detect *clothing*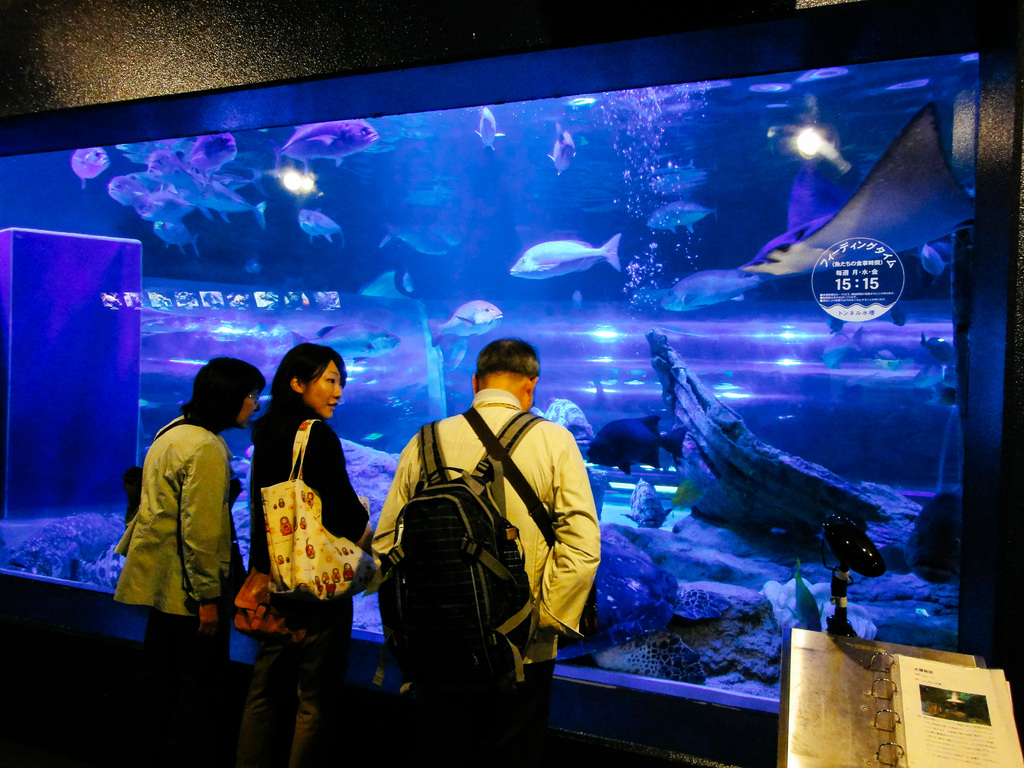
pyautogui.locateOnScreen(368, 392, 602, 767)
